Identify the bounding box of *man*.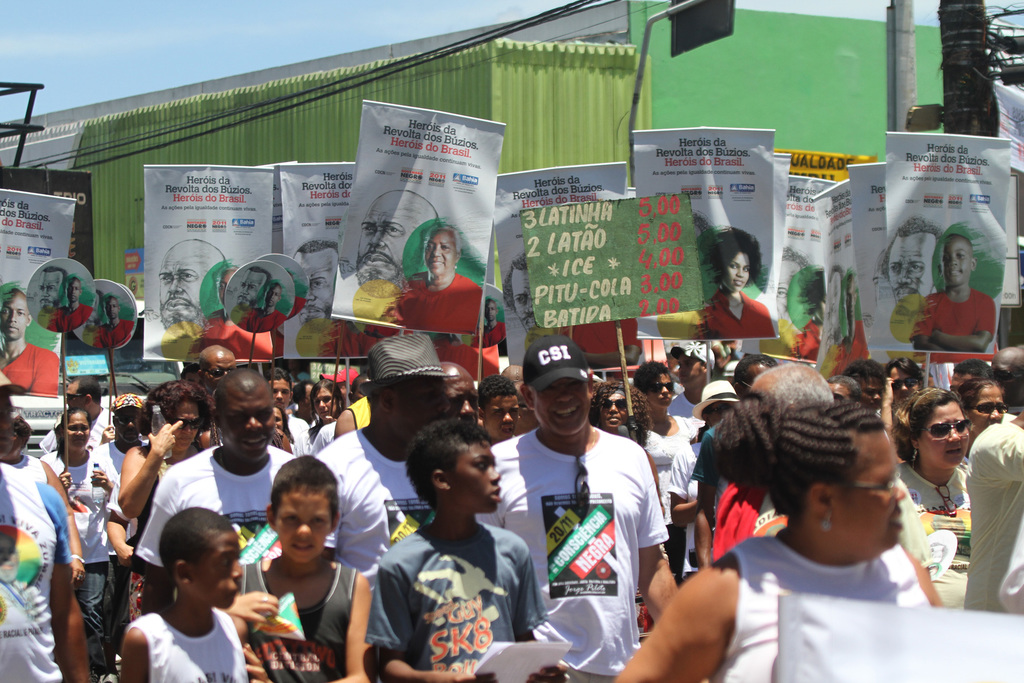
detection(49, 273, 93, 332).
